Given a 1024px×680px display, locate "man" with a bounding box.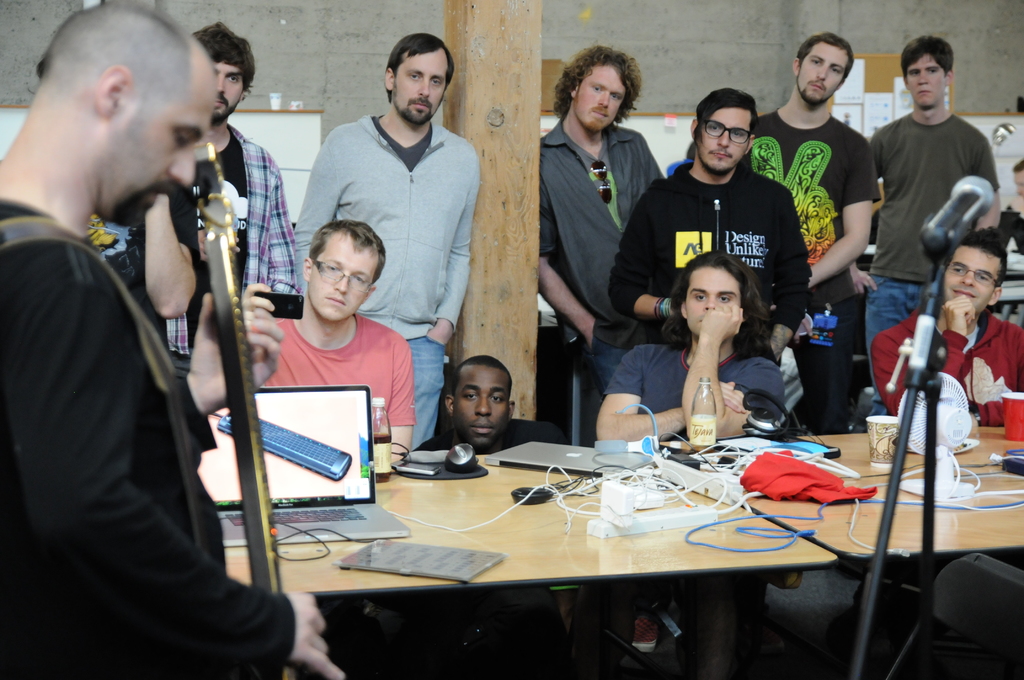
Located: left=869, top=228, right=1023, bottom=679.
